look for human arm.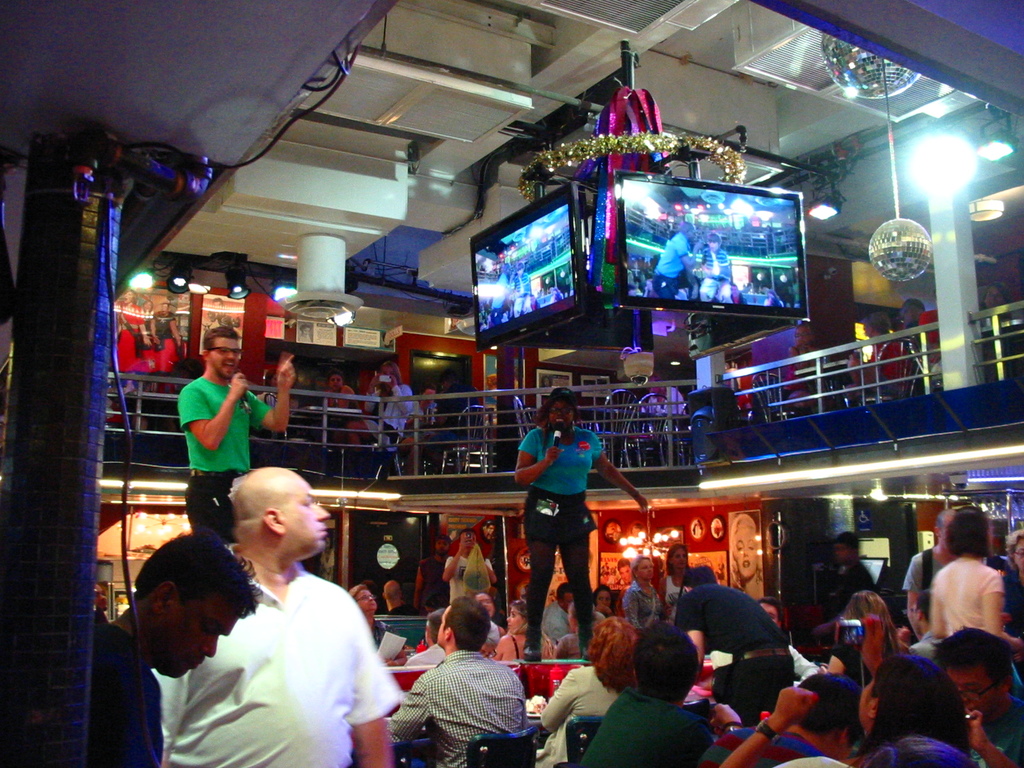
Found: Rect(979, 574, 1023, 650).
